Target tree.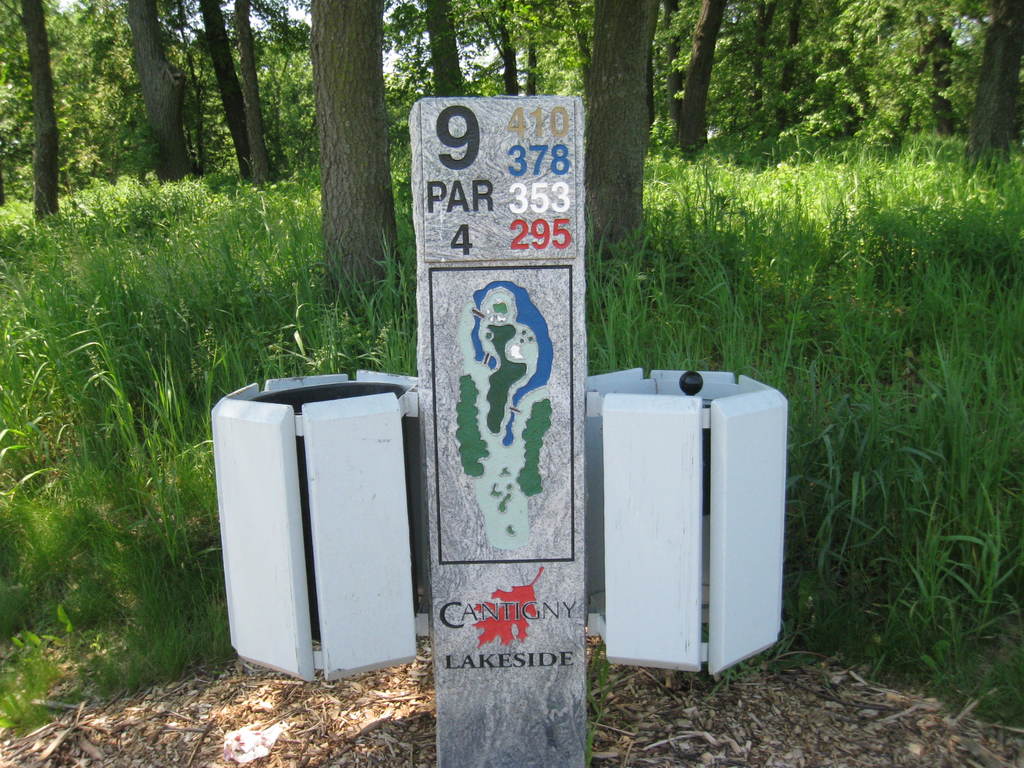
Target region: [760,0,824,161].
